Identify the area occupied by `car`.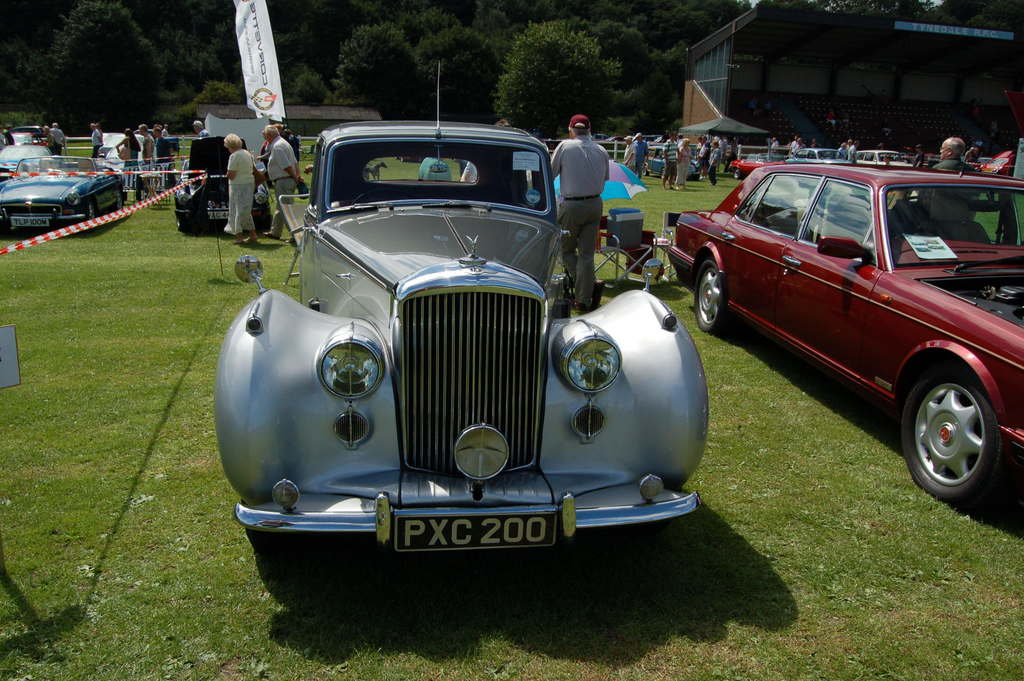
Area: (977, 151, 1015, 173).
